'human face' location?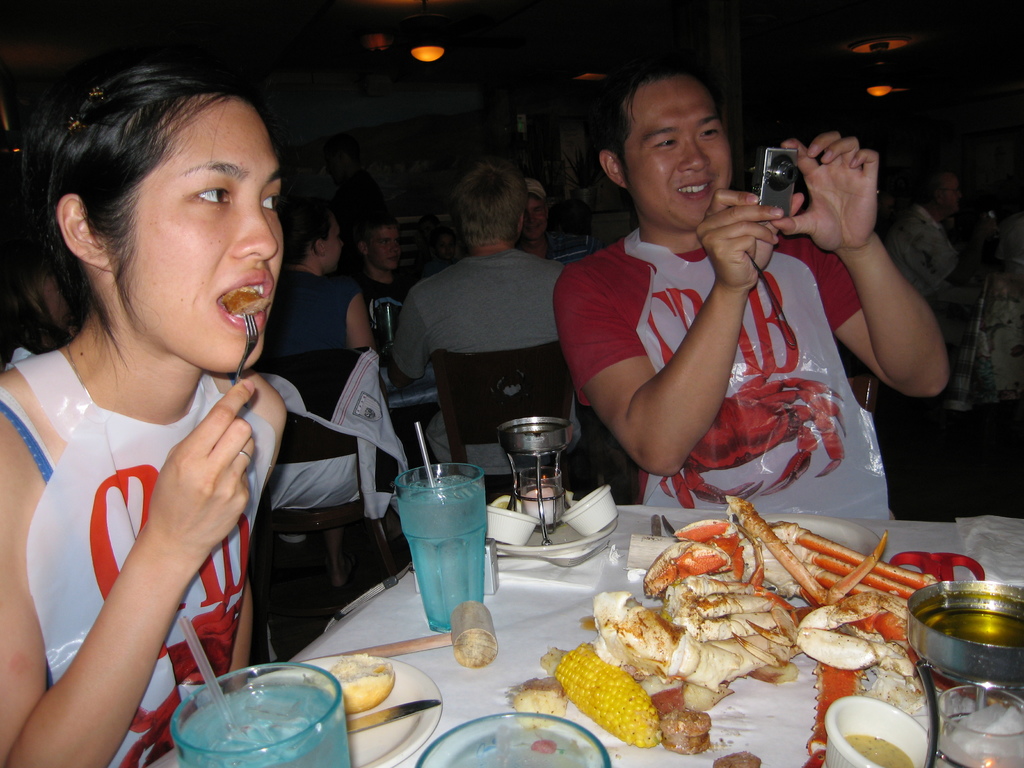
364/219/401/271
